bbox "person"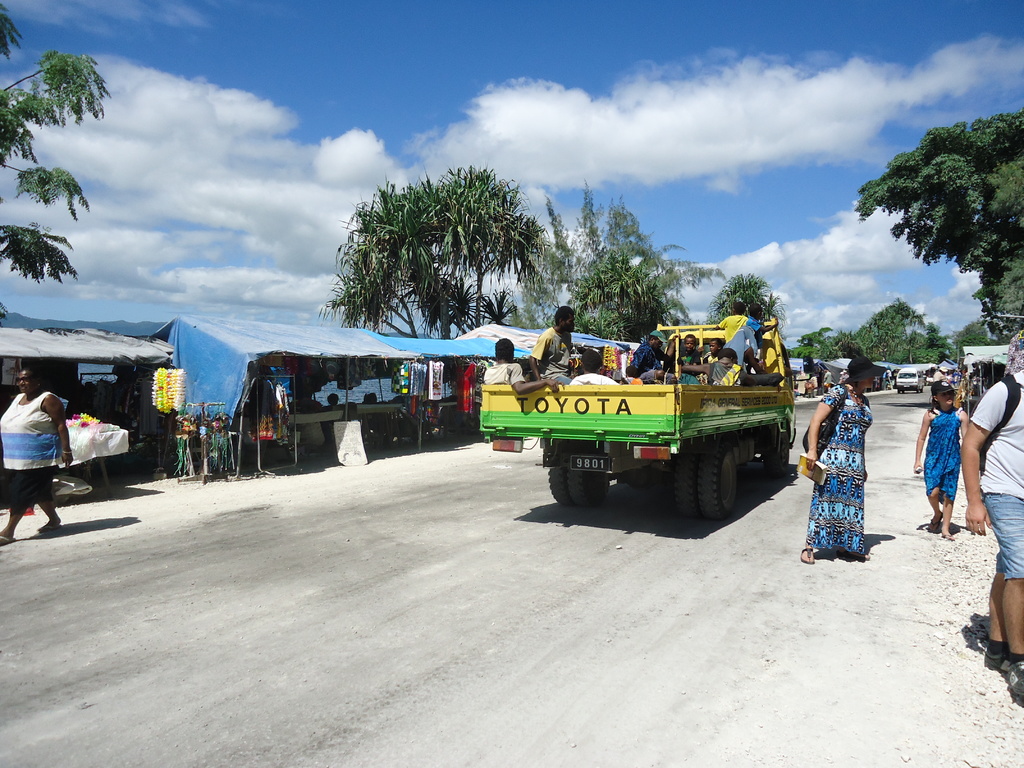
[0, 359, 77, 545]
